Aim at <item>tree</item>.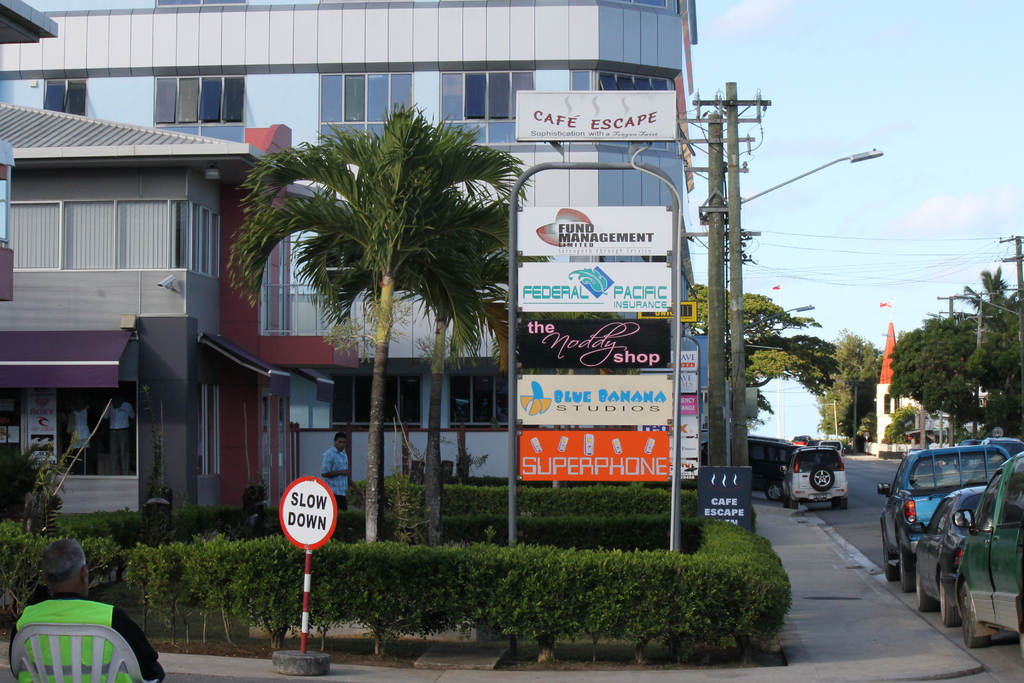
Aimed at rect(221, 101, 535, 548).
